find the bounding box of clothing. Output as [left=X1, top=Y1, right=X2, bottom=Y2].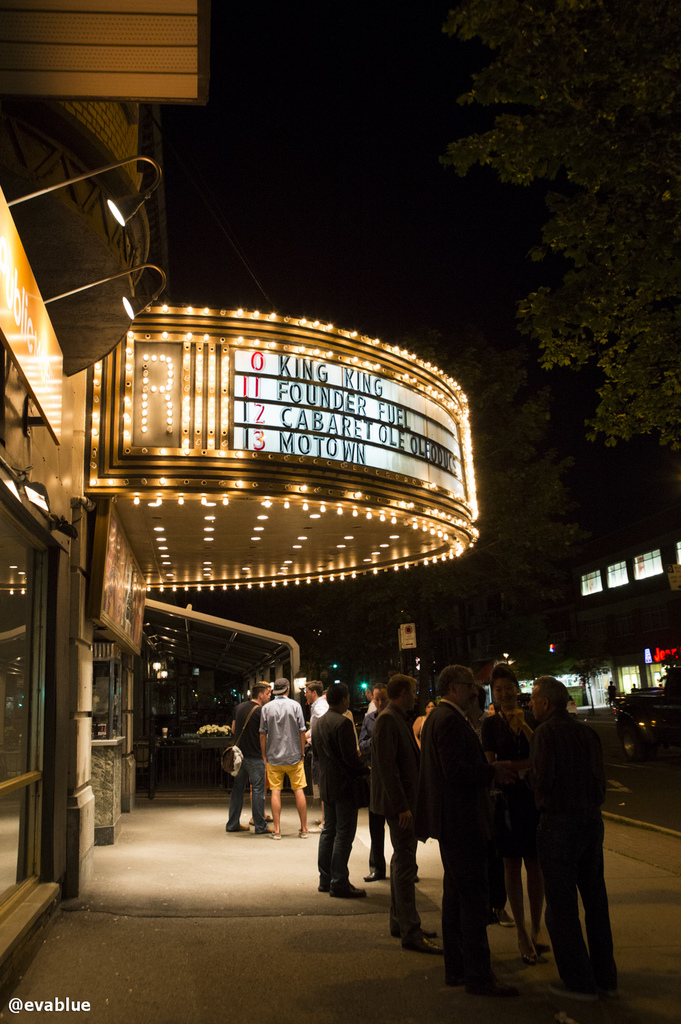
[left=306, top=708, right=364, bottom=883].
